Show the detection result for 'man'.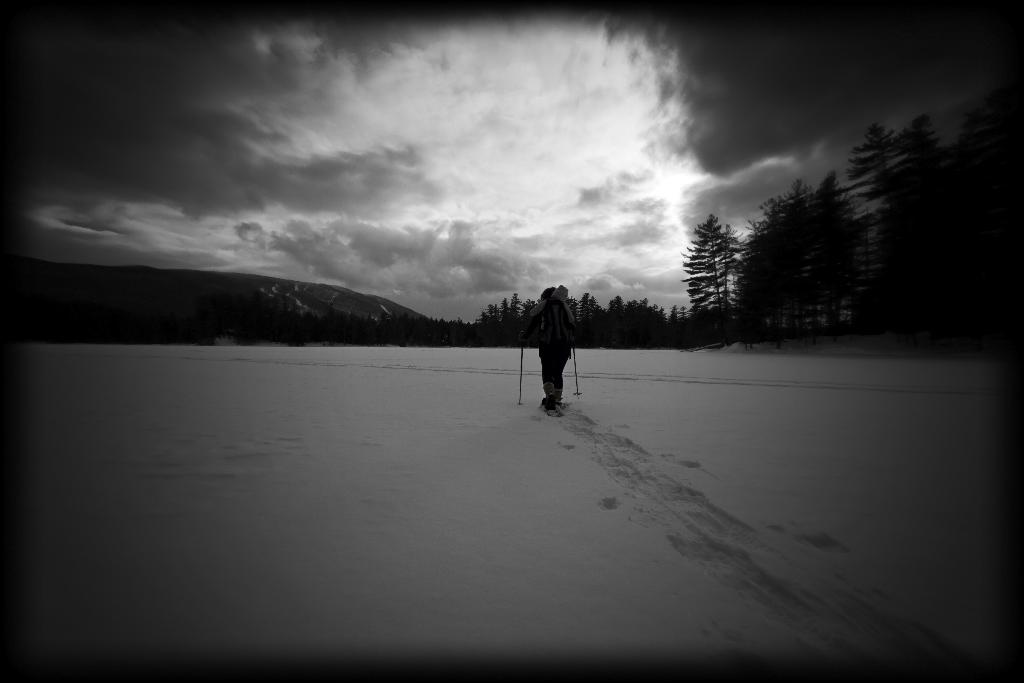
crop(520, 288, 577, 413).
